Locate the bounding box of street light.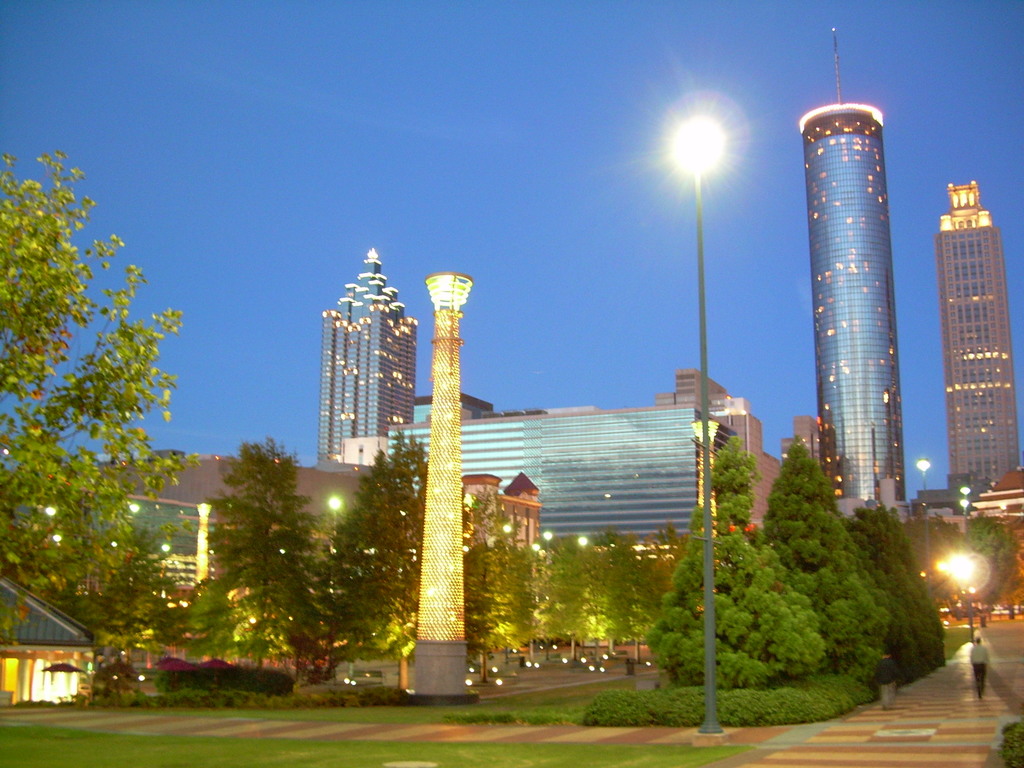
Bounding box: [942, 556, 976, 641].
